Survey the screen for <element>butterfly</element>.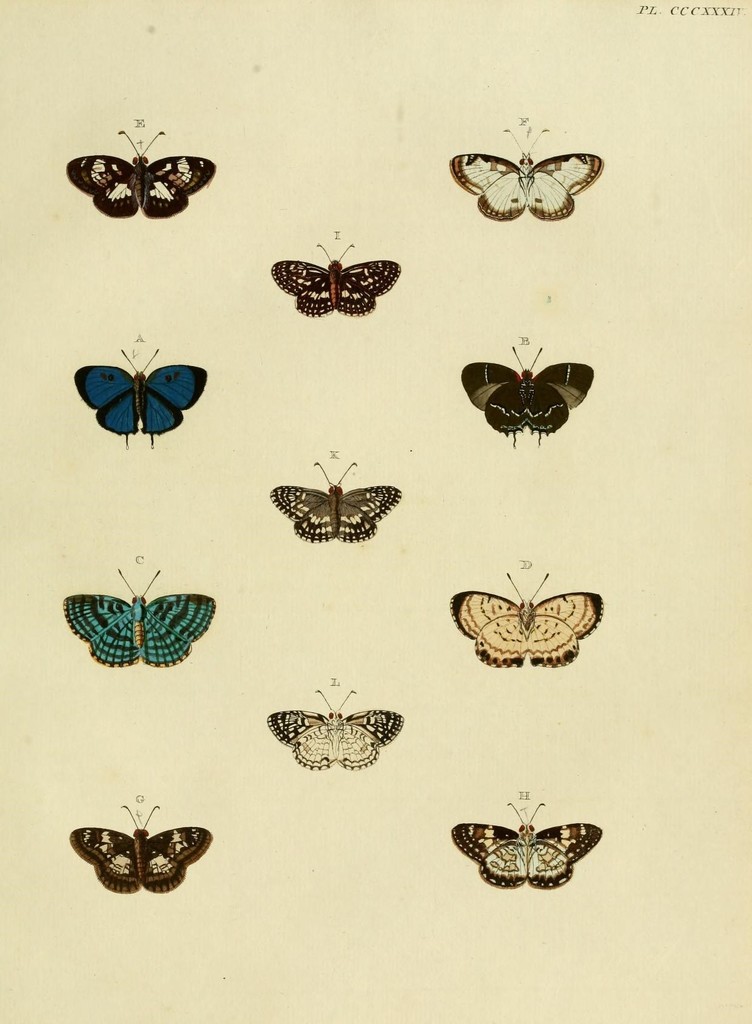
Survey found: (left=75, top=349, right=208, bottom=456).
